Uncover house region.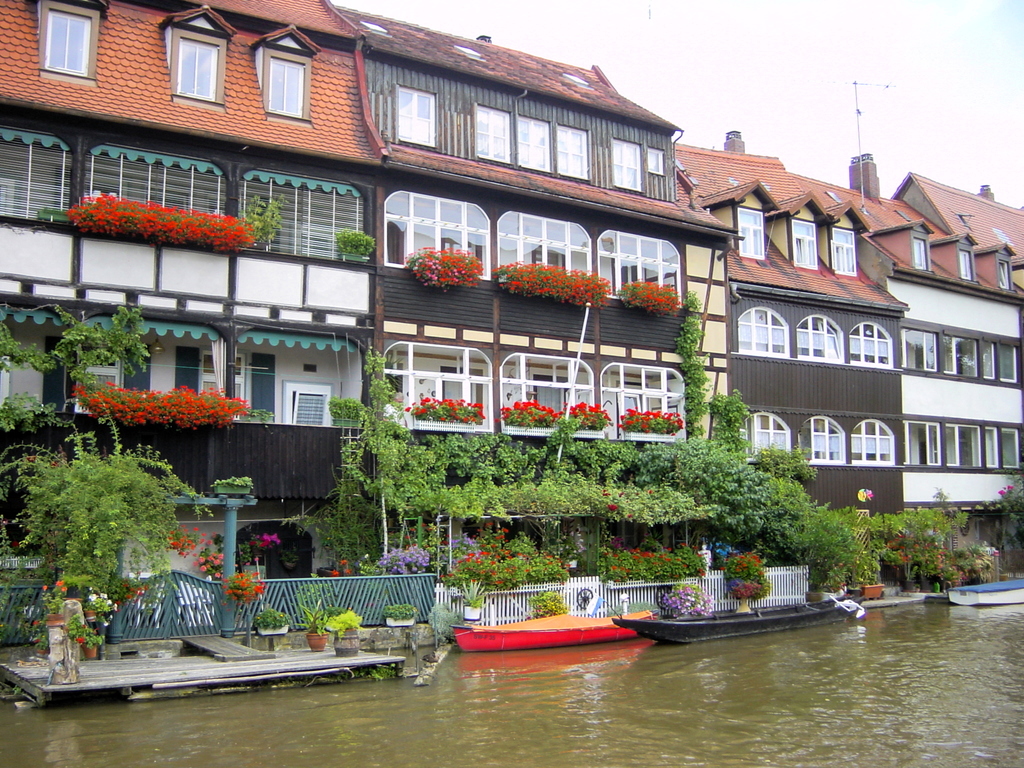
Uncovered: (left=390, top=28, right=690, bottom=536).
